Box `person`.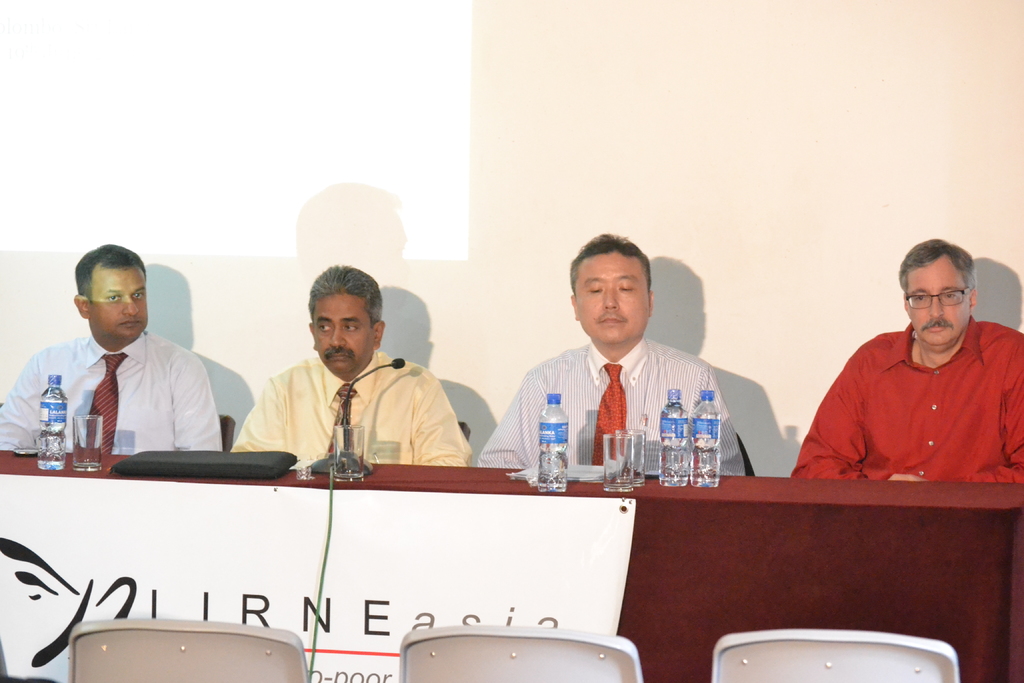
detection(479, 230, 742, 475).
